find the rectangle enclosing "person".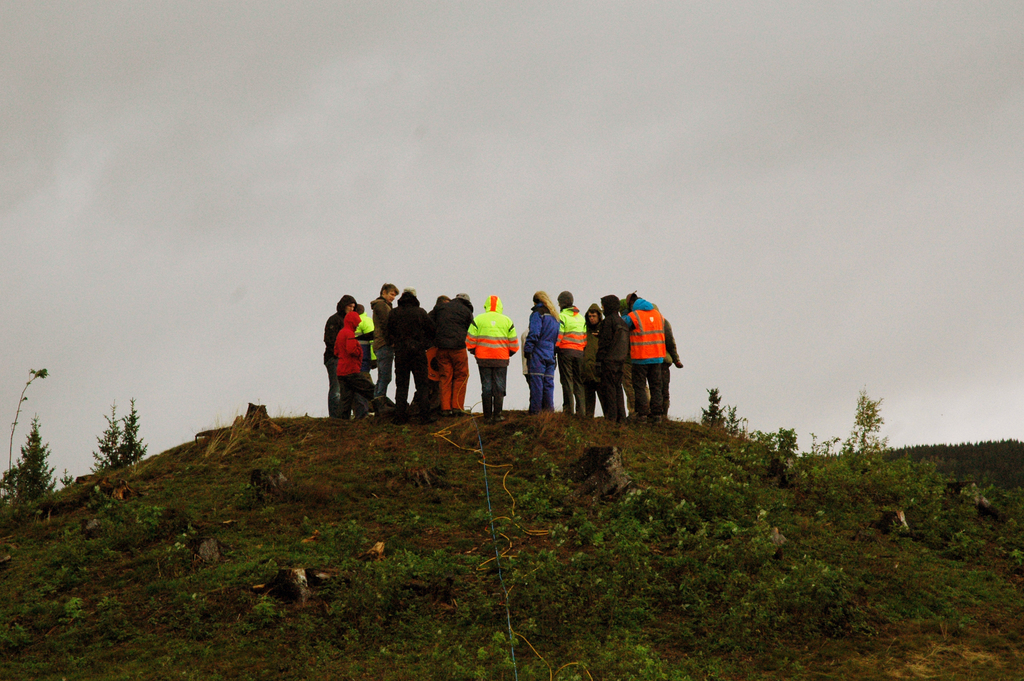
598, 293, 630, 420.
